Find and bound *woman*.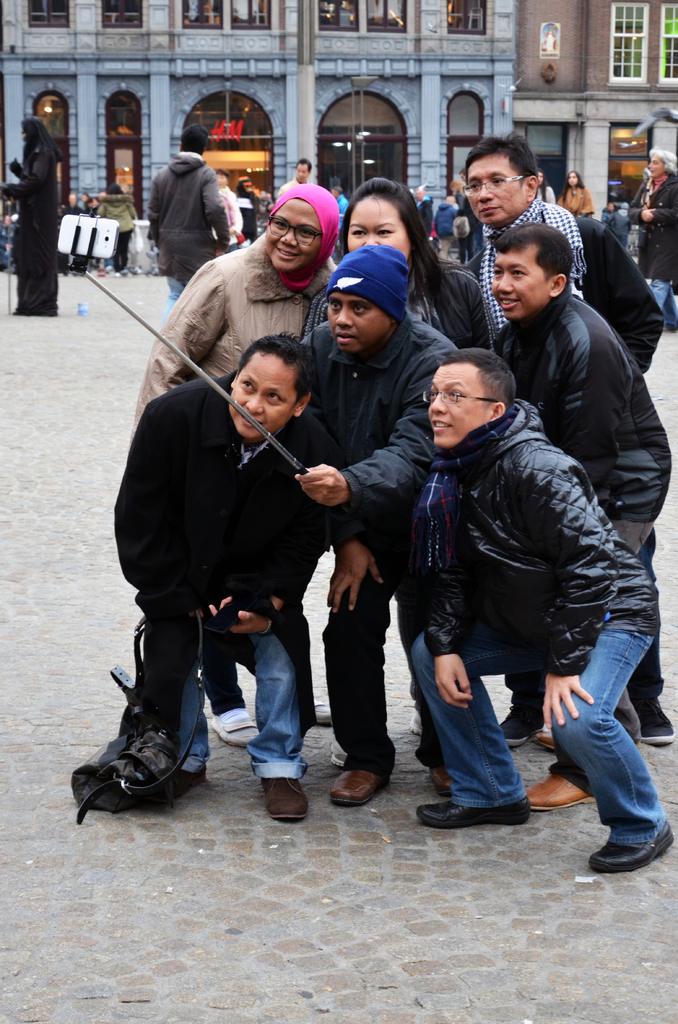
Bound: x1=296 y1=173 x2=494 y2=356.
